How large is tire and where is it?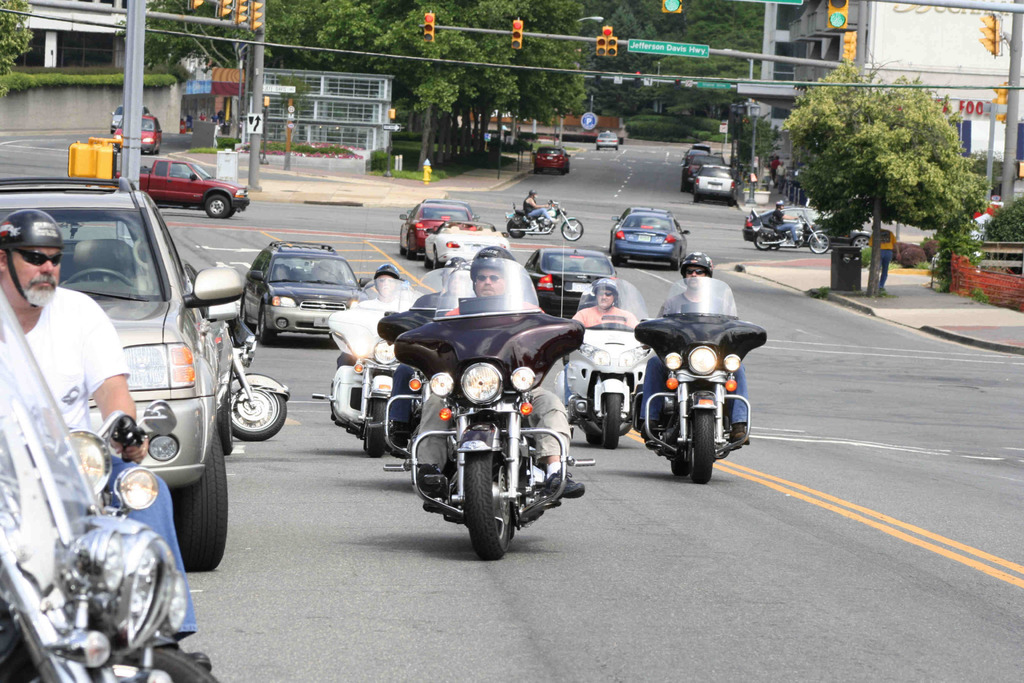
Bounding box: (752,229,773,254).
